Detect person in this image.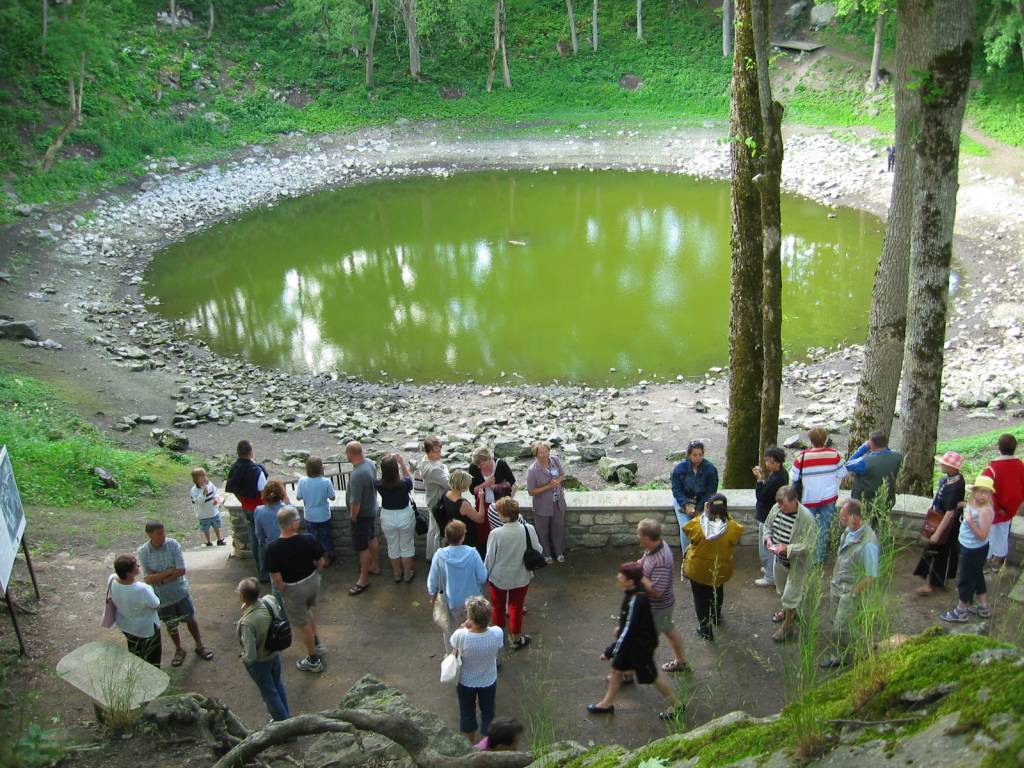
Detection: (x1=634, y1=515, x2=694, y2=676).
